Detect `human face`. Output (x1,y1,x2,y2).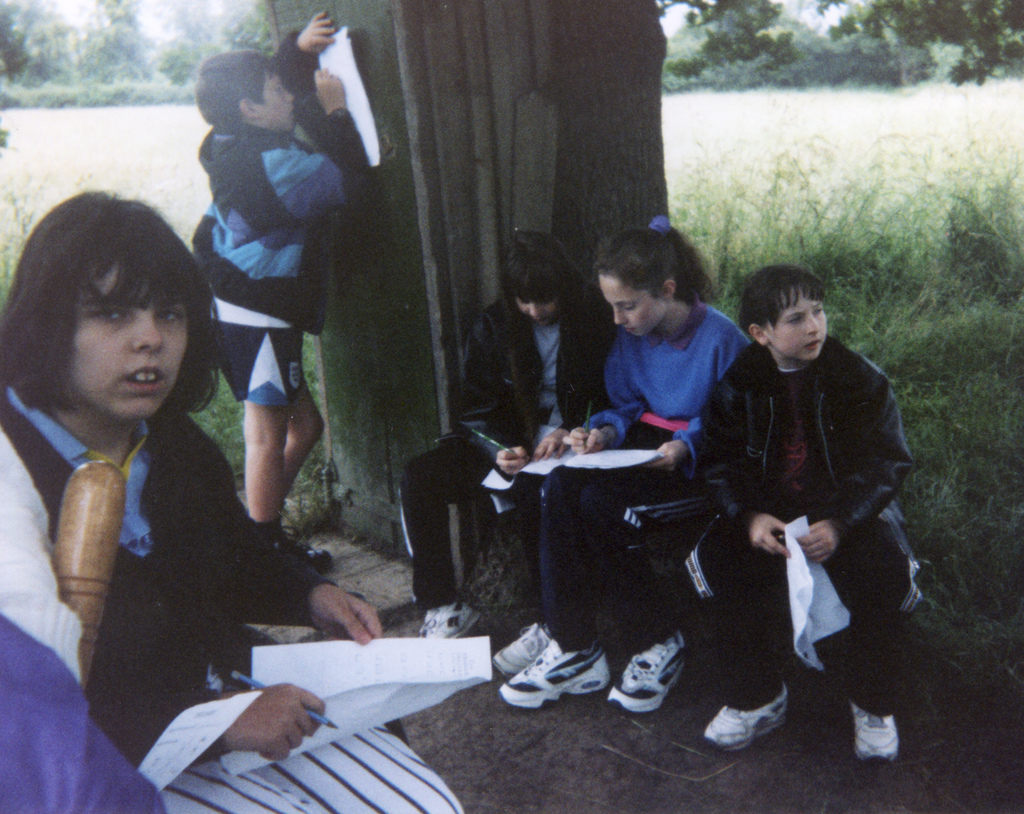
(68,268,189,418).
